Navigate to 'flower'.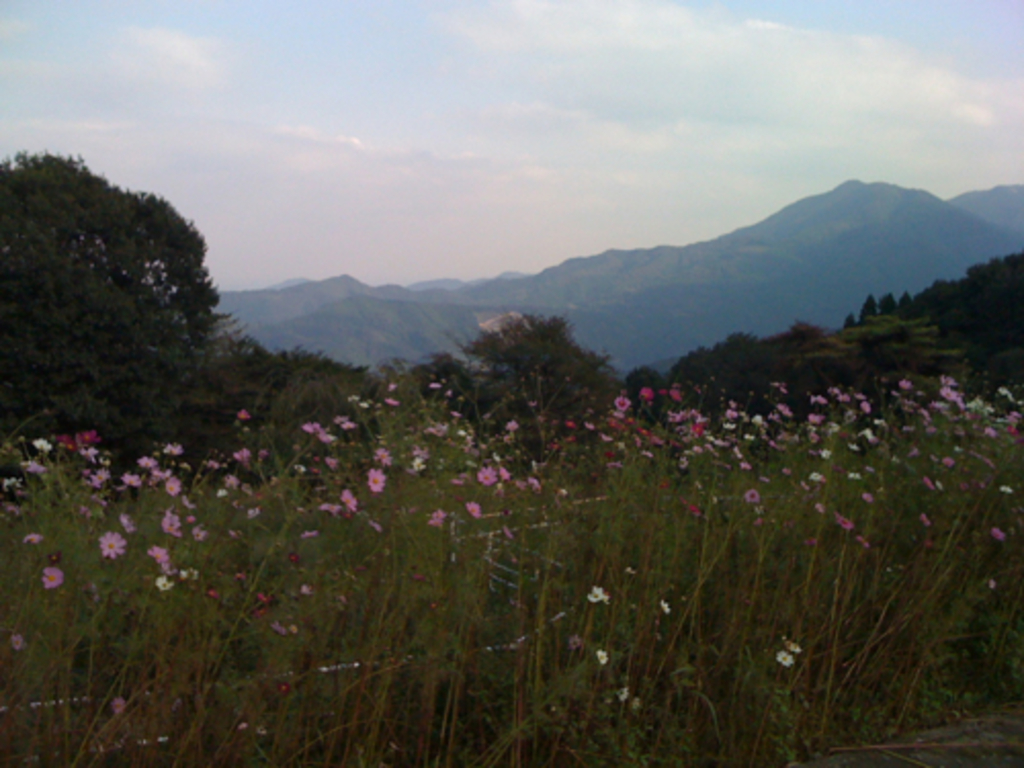
Navigation target: 109/694/125/715.
